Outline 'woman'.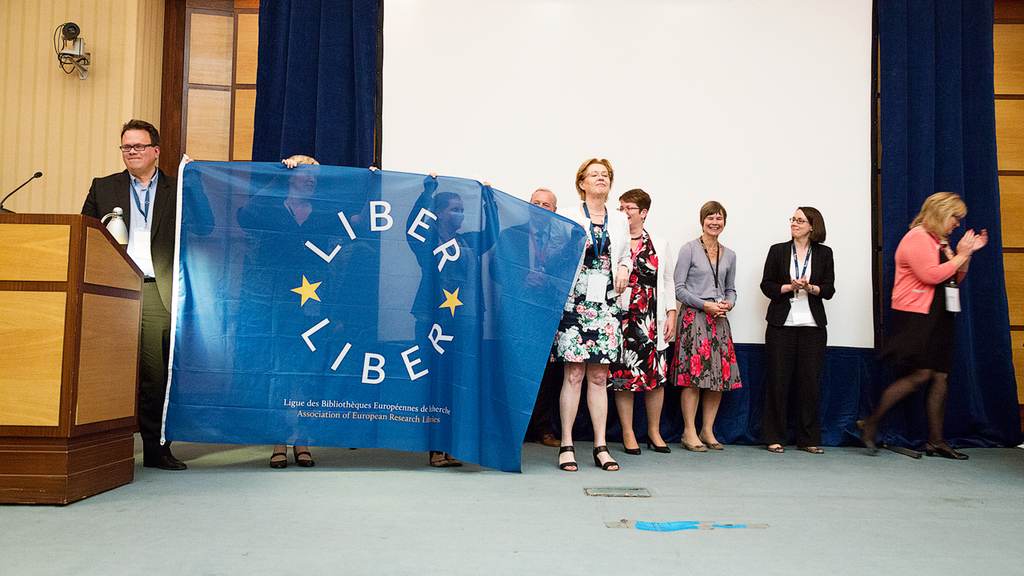
Outline: [670,195,742,452].
